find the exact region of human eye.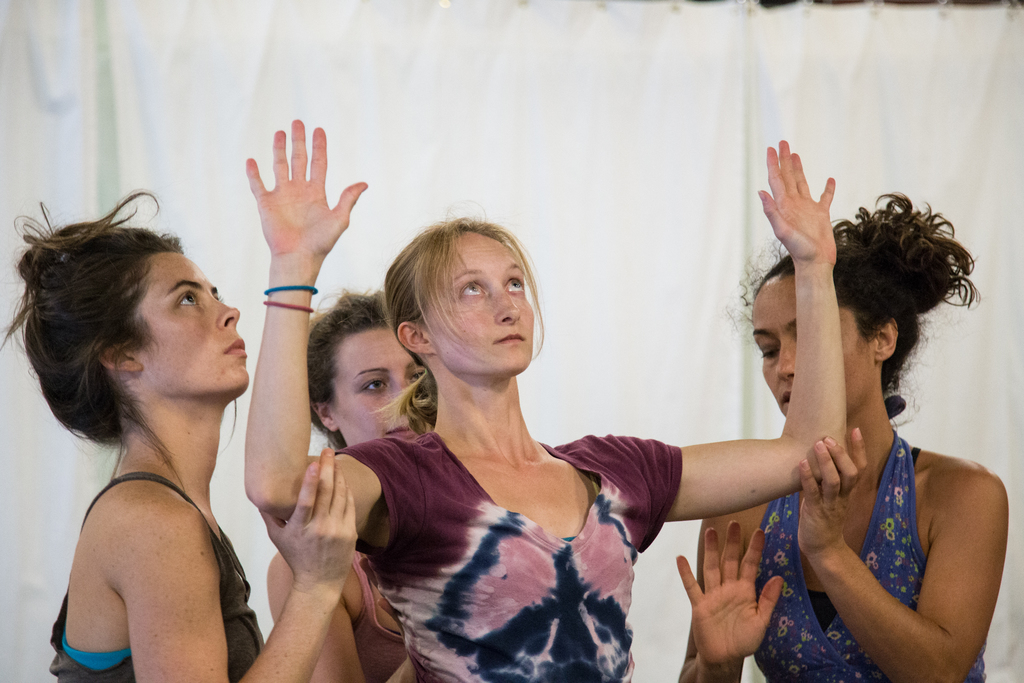
Exact region: 503/274/525/295.
